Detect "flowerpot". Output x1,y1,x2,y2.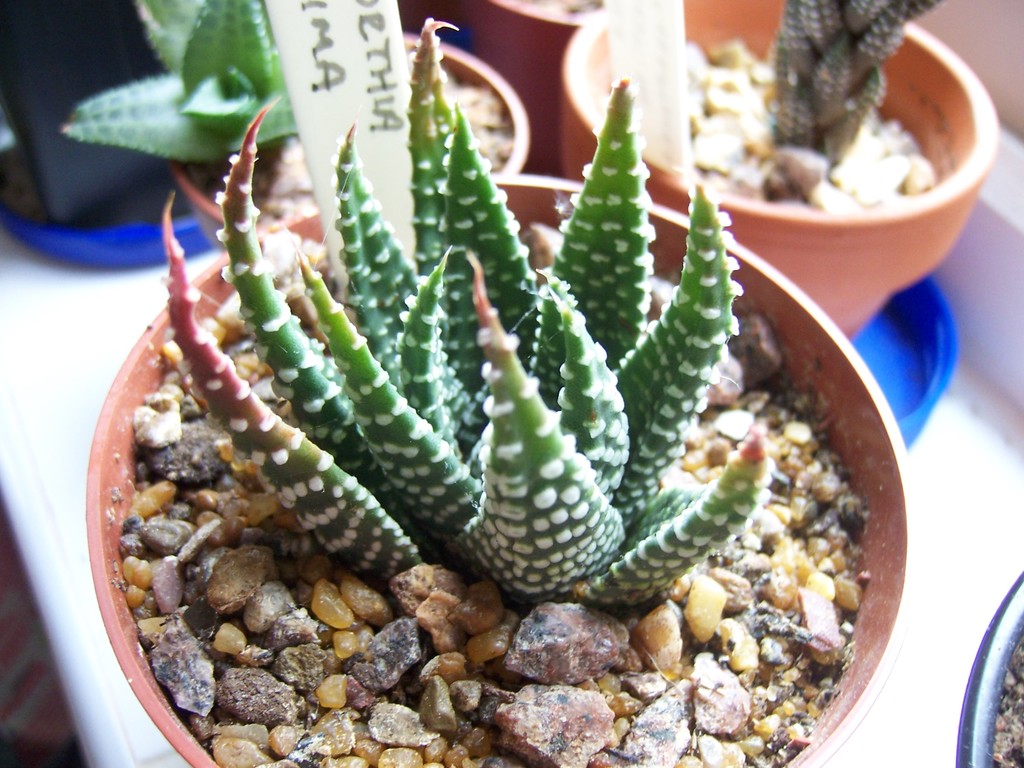
554,0,1001,344.
